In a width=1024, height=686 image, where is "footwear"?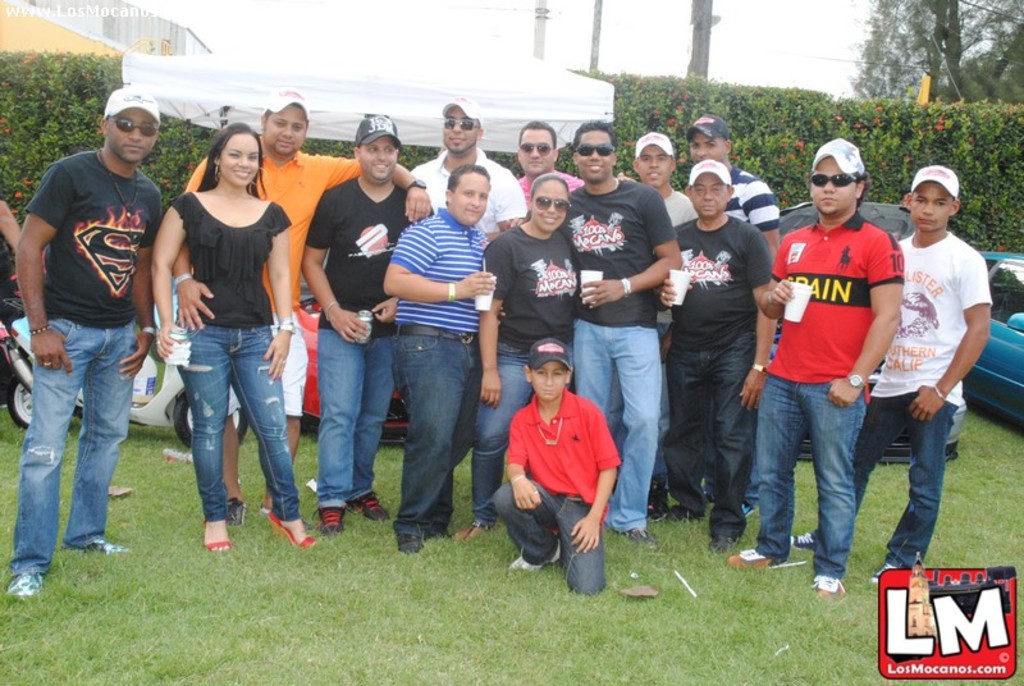
<region>812, 575, 841, 604</region>.
